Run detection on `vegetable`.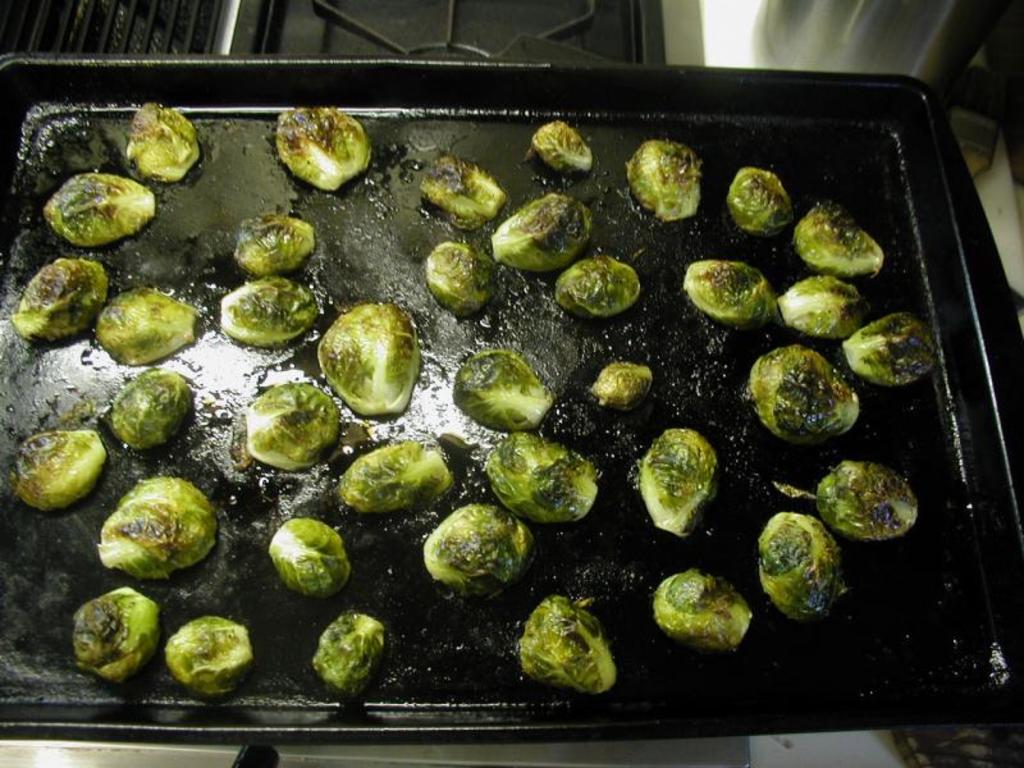
Result: 319,303,419,413.
